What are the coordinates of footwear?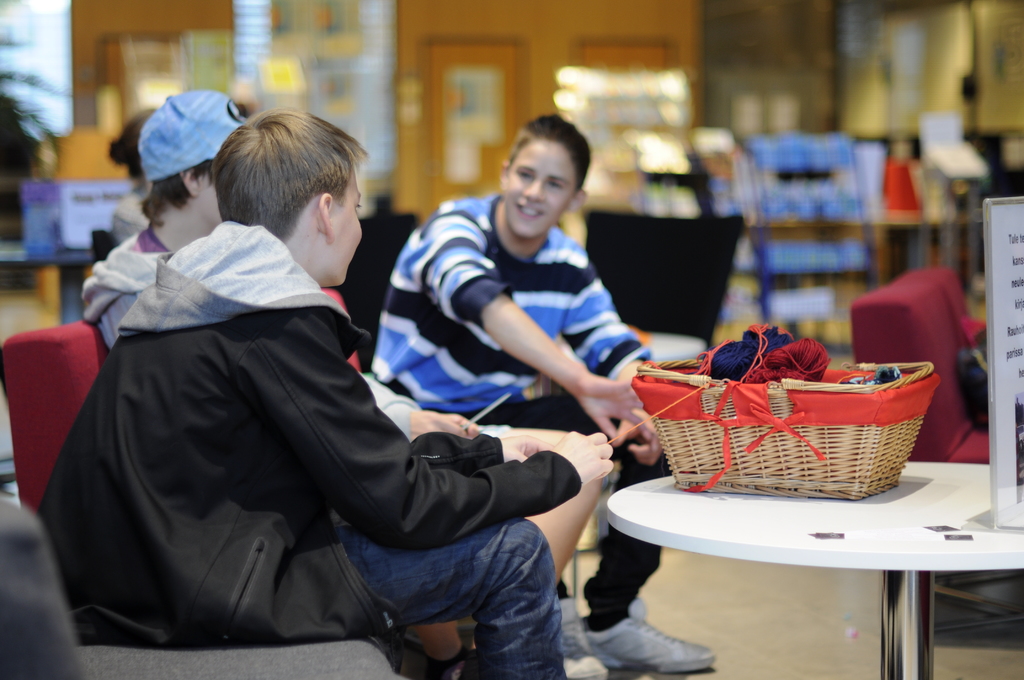
564 589 600 679.
